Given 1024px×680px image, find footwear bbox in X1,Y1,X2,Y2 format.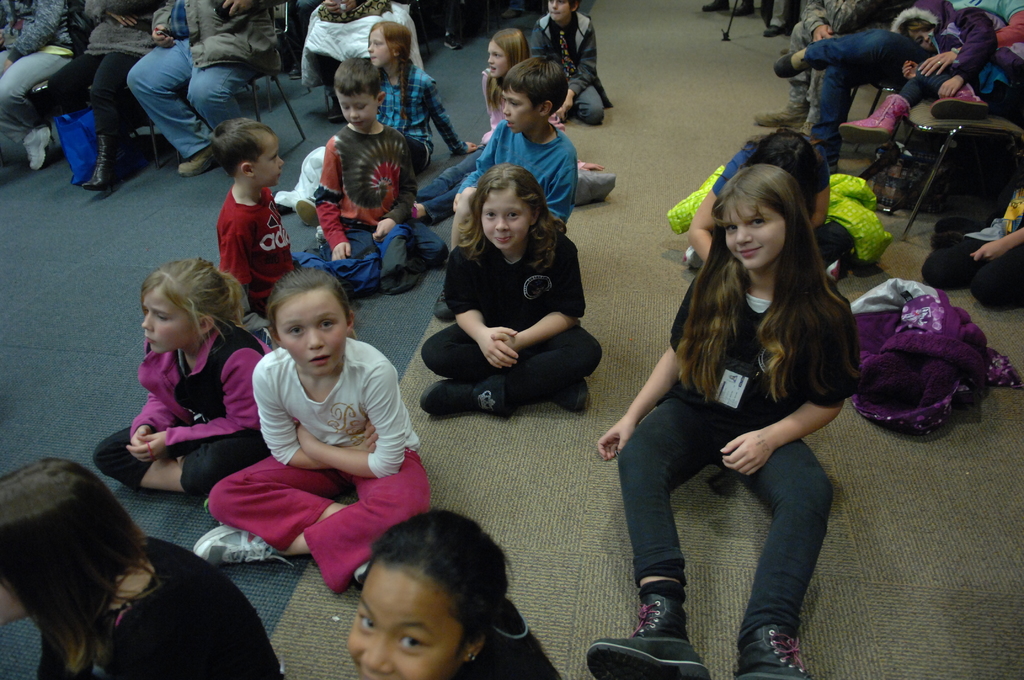
840,94,904,145.
